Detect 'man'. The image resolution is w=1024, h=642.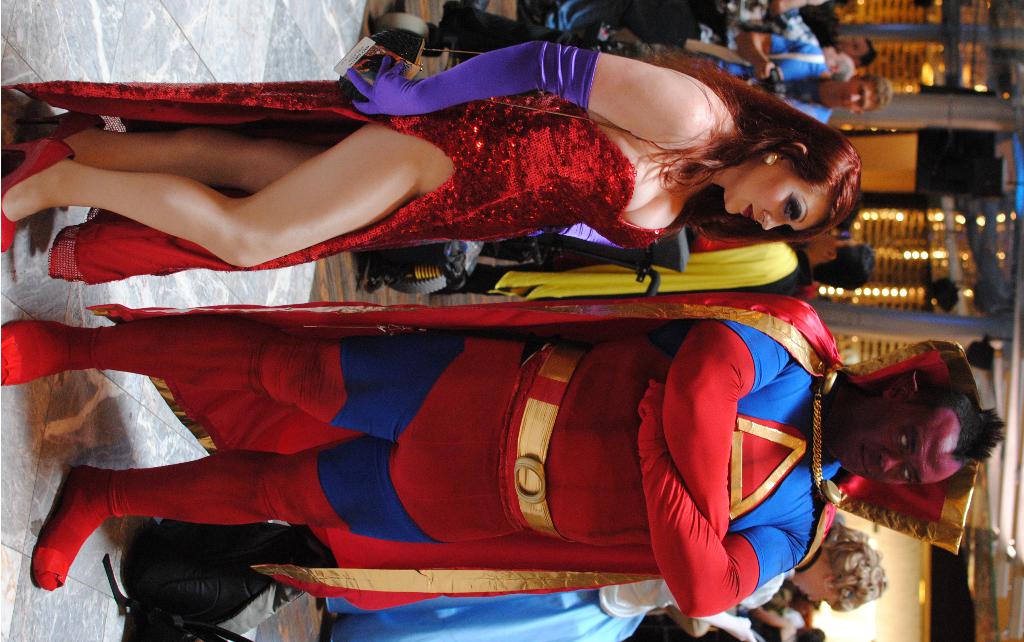
bbox=[436, 29, 888, 127].
